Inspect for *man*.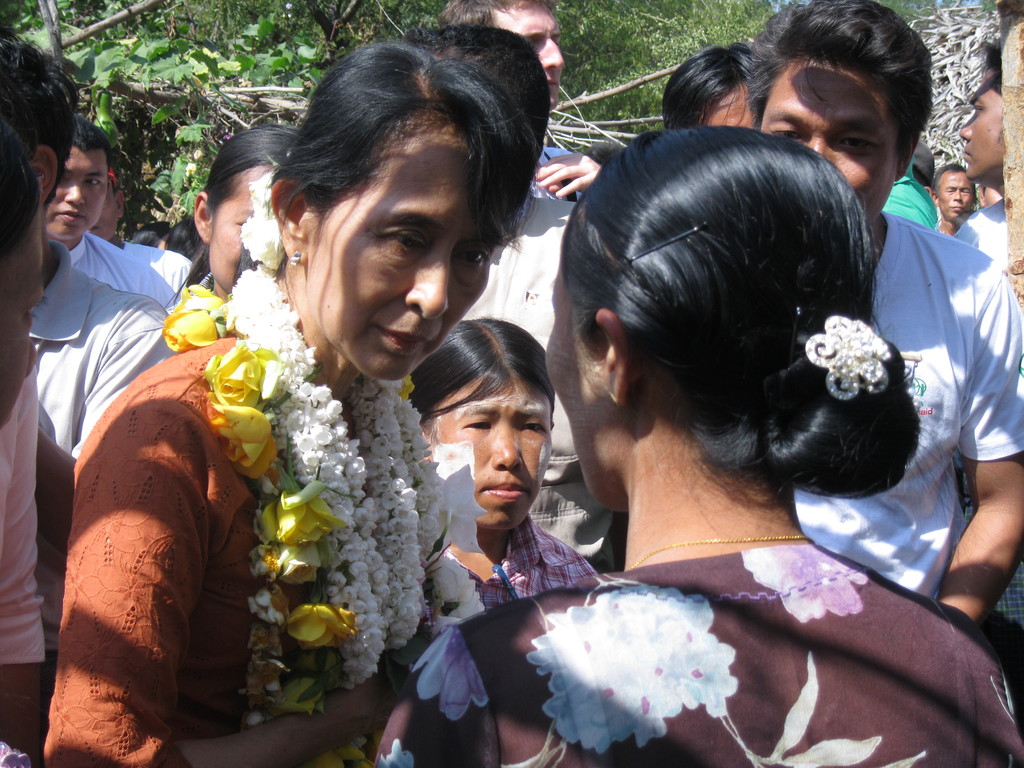
Inspection: <region>932, 166, 985, 239</region>.
